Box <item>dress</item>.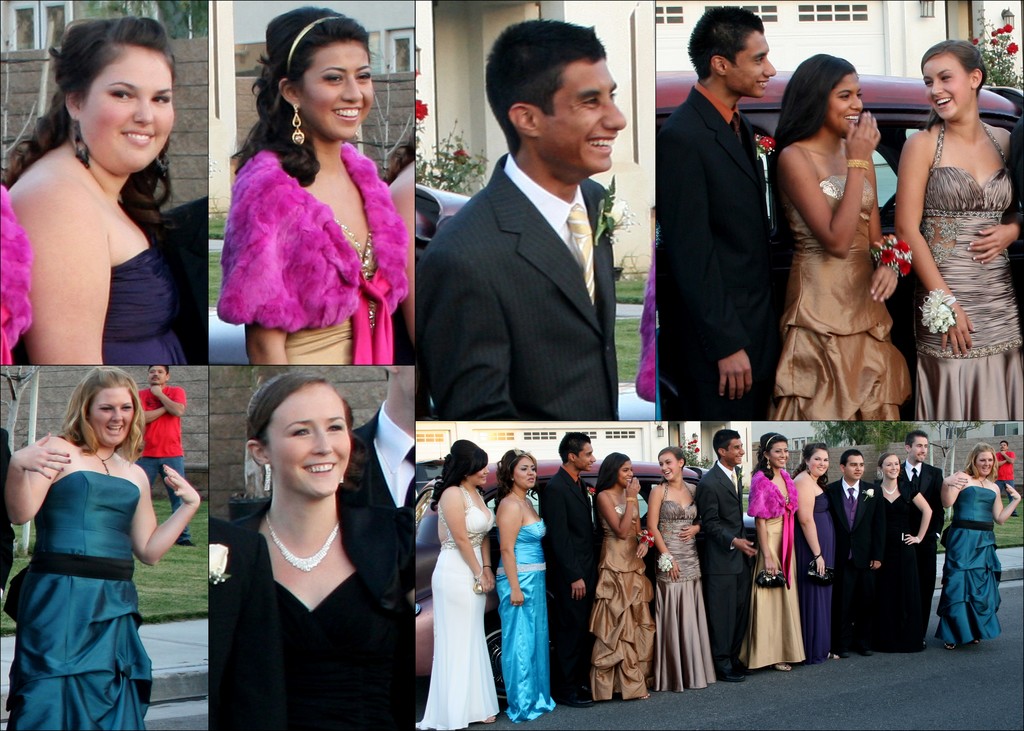
<region>766, 175, 913, 421</region>.
